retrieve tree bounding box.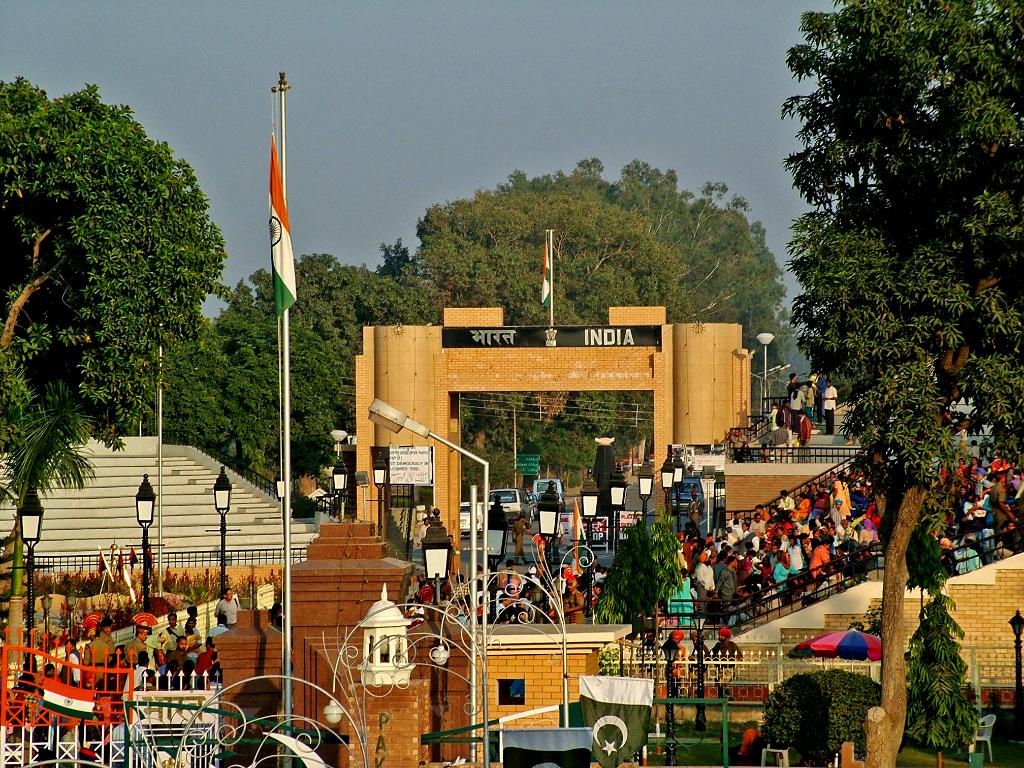
Bounding box: (770, 11, 1014, 712).
